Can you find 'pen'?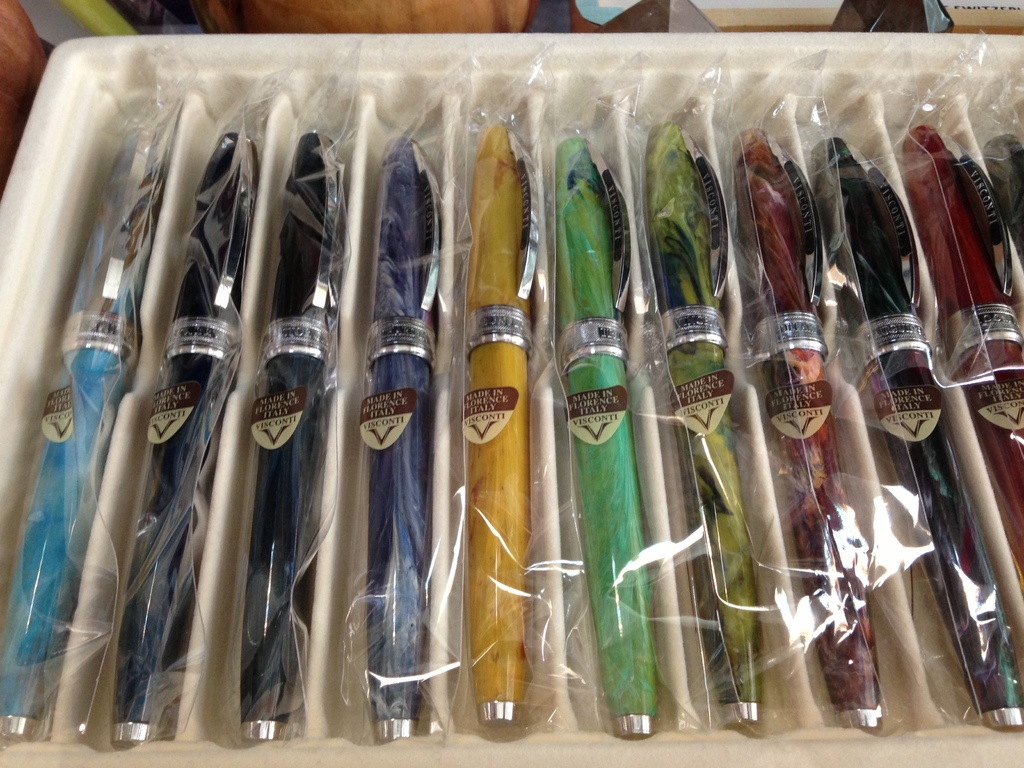
Yes, bounding box: [723, 129, 895, 733].
